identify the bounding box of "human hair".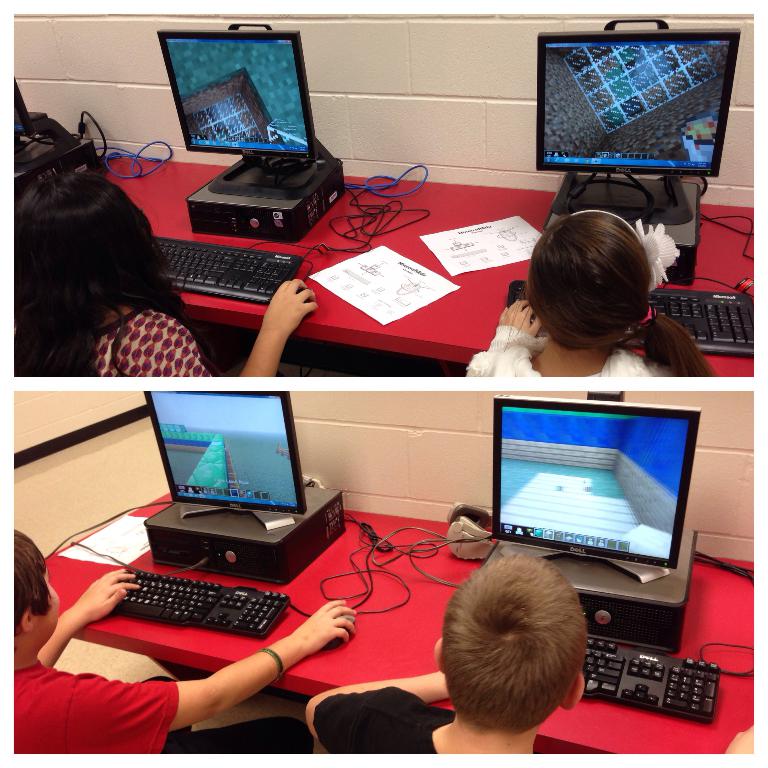
13, 177, 226, 379.
